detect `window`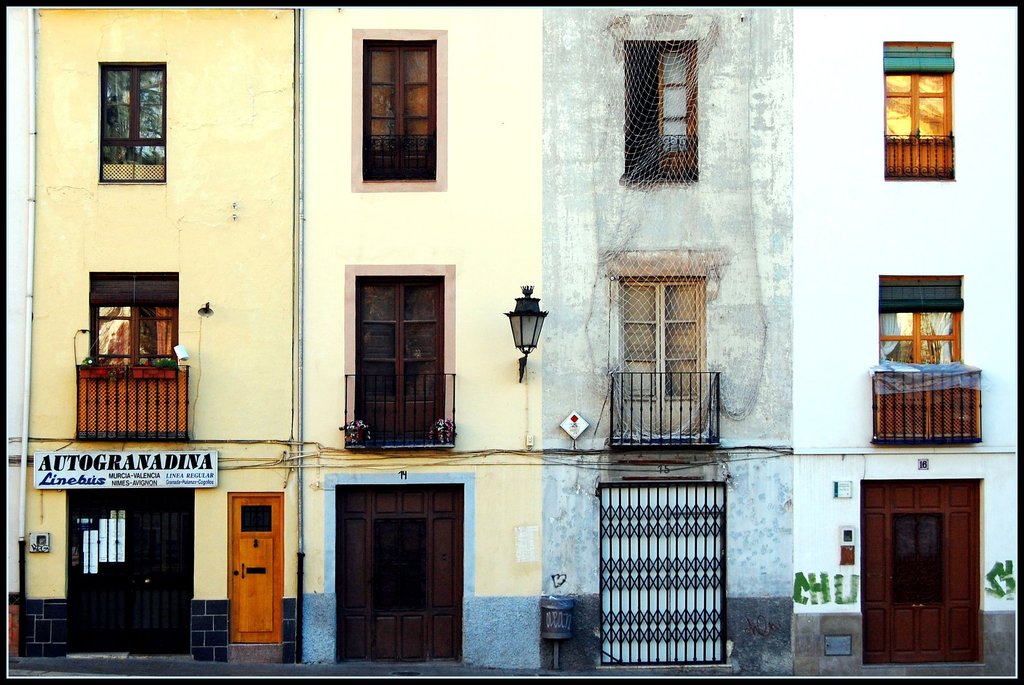
bbox=[626, 43, 700, 178]
